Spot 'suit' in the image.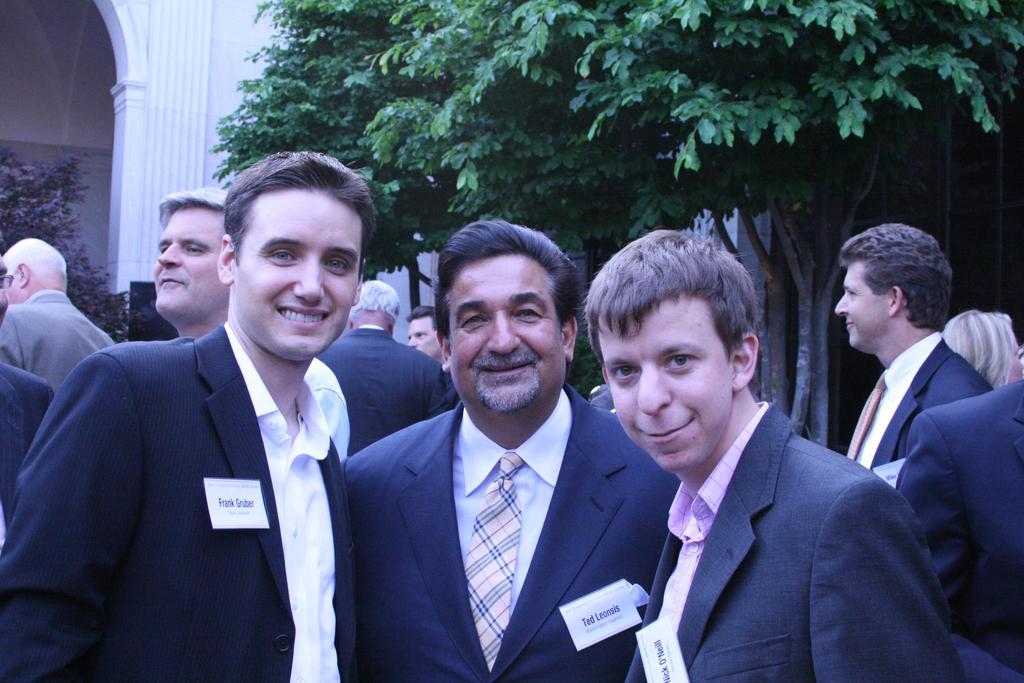
'suit' found at box(316, 329, 444, 457).
